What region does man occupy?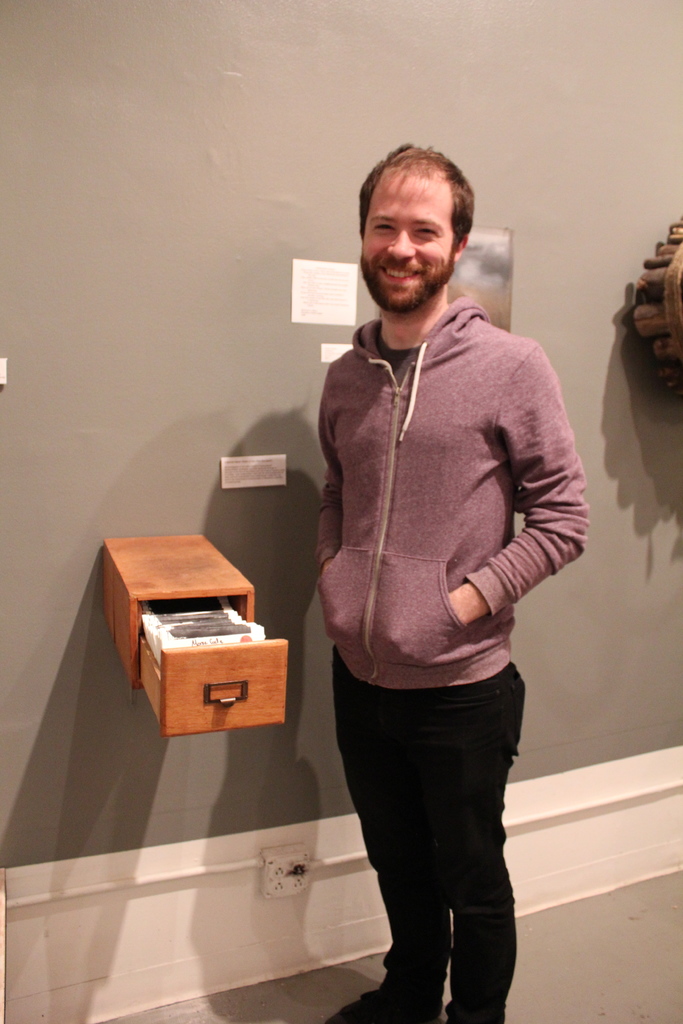
{"x1": 306, "y1": 137, "x2": 595, "y2": 1023}.
